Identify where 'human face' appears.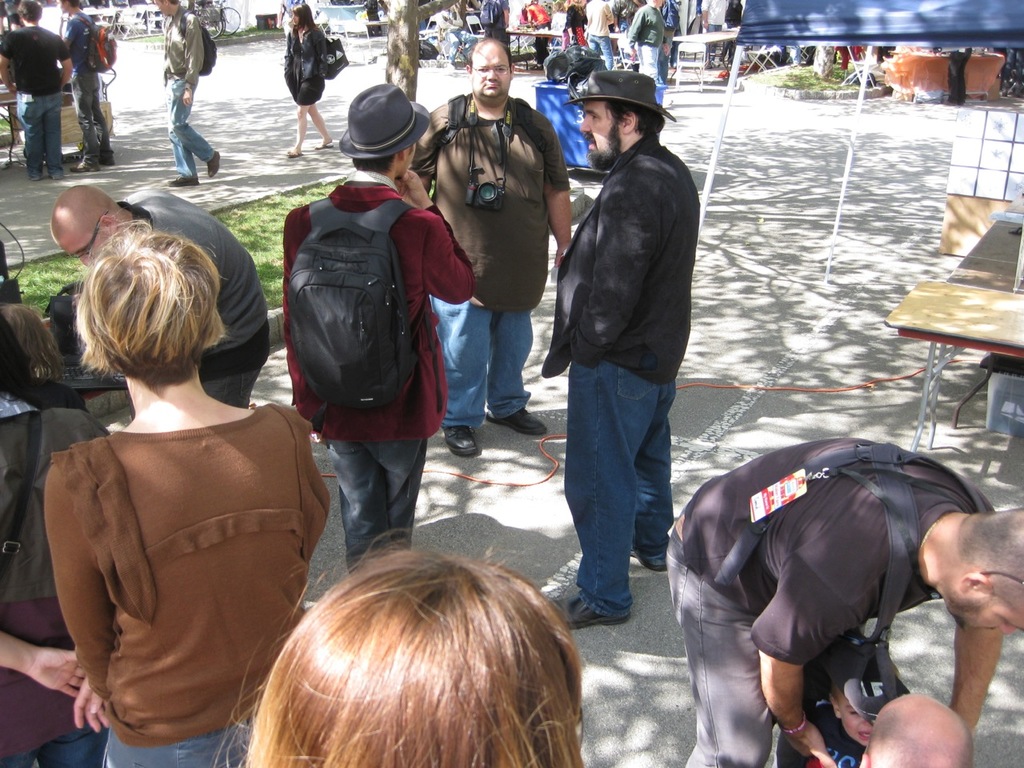
Appears at region(282, 1, 302, 26).
